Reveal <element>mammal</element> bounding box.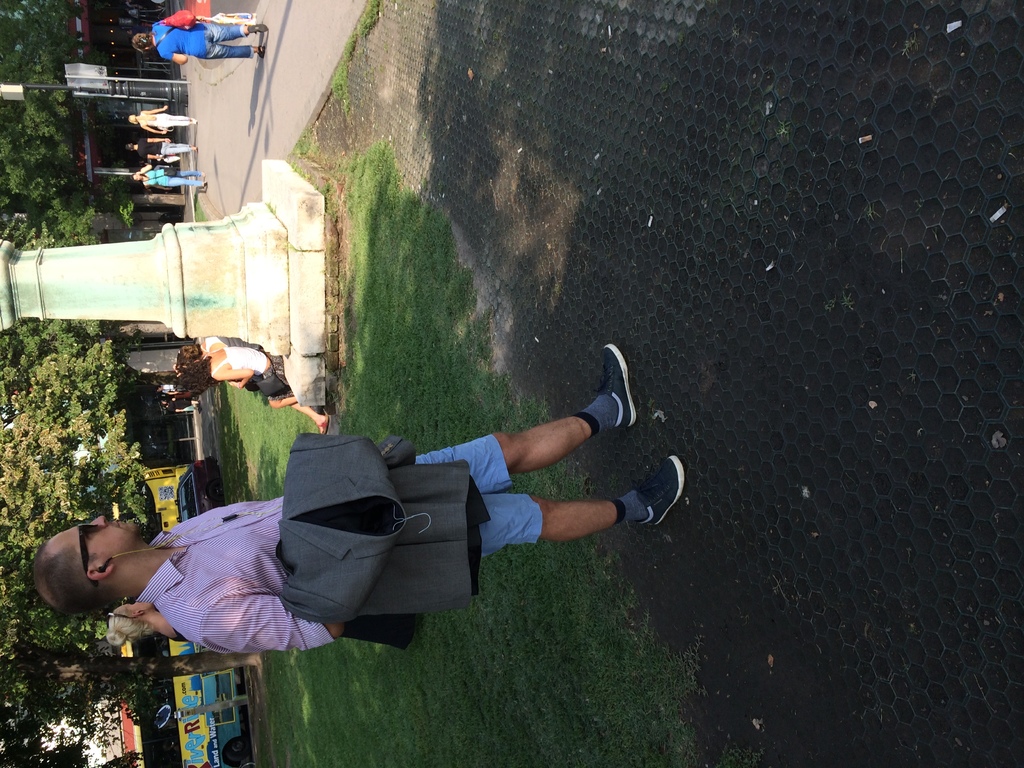
Revealed: pyautogui.locateOnScreen(27, 342, 690, 656).
